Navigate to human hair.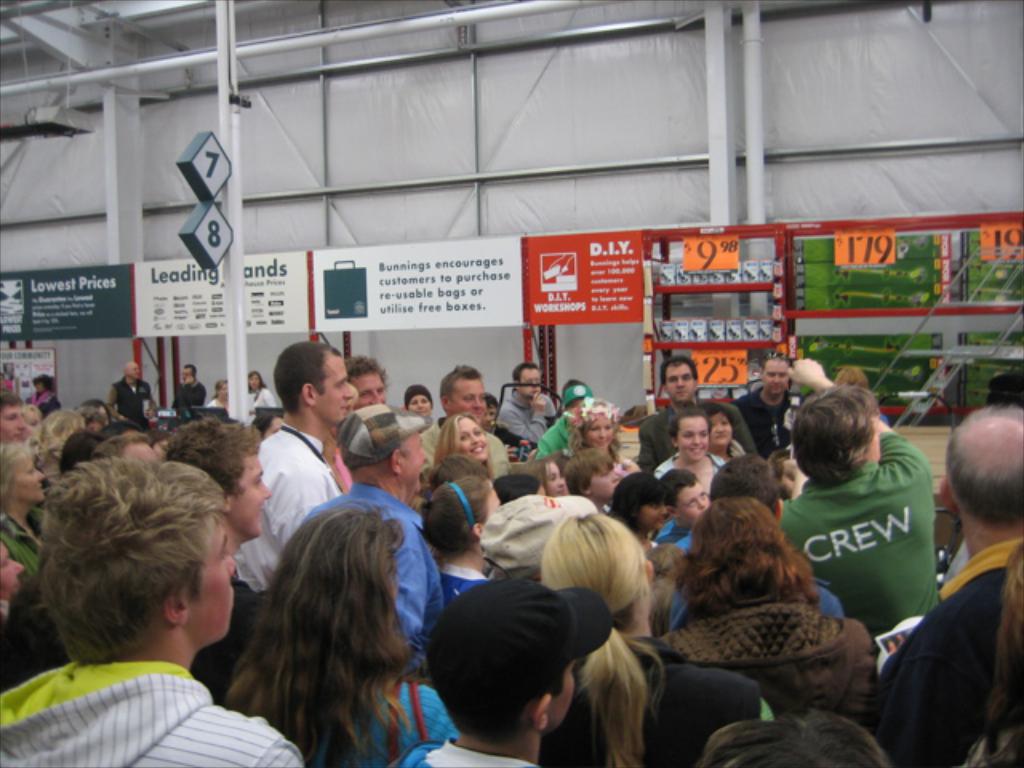
Navigation target: Rect(781, 387, 877, 482).
